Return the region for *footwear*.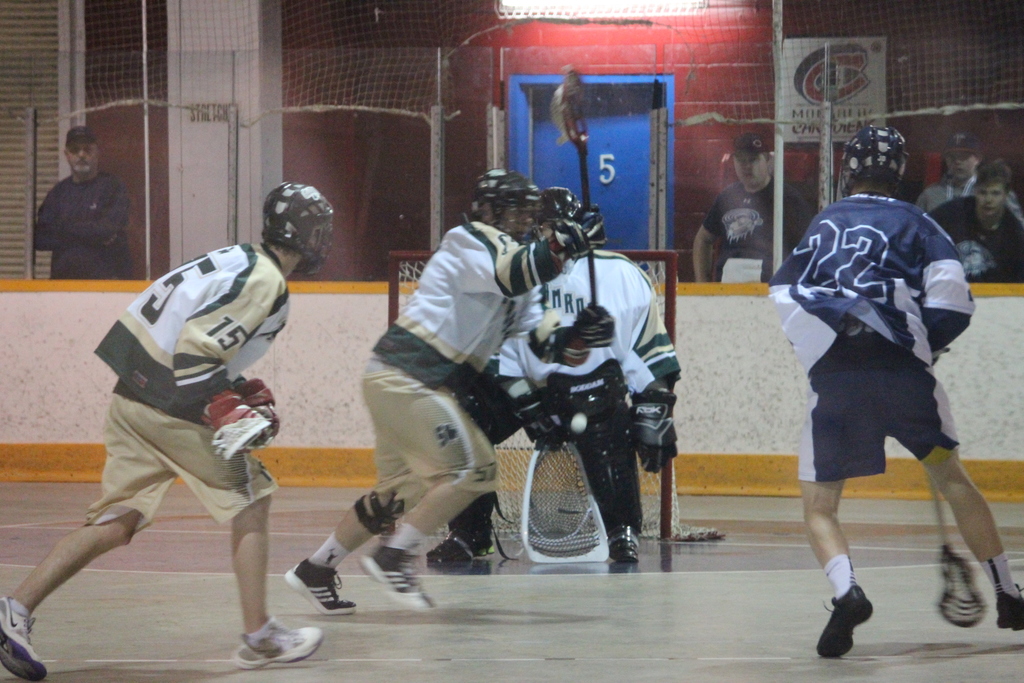
604/526/645/566.
